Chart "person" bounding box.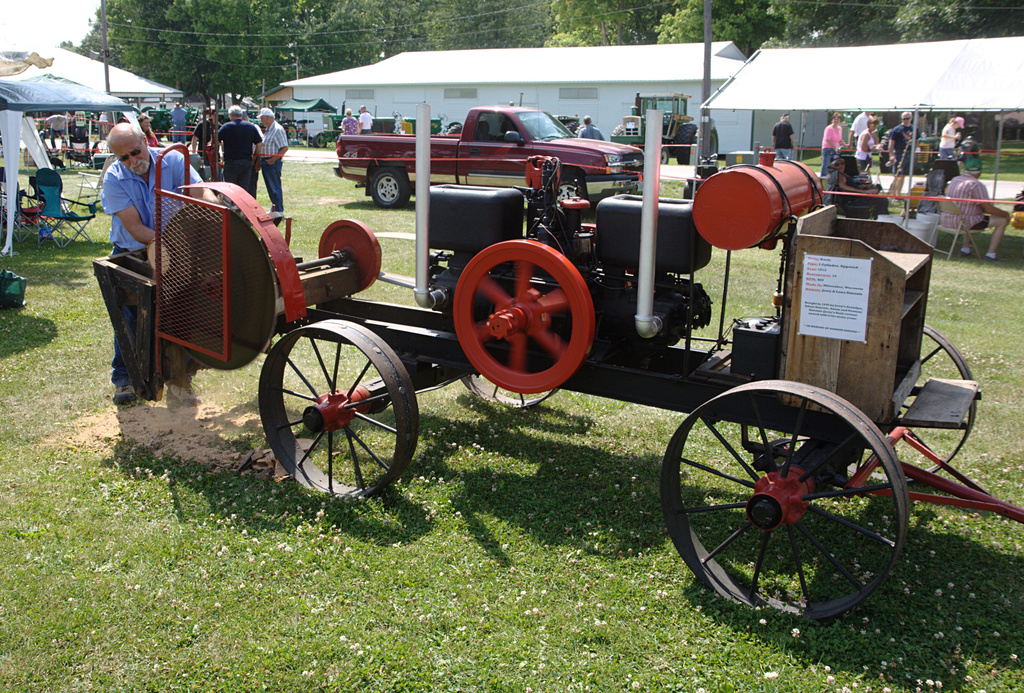
Charted: box=[333, 109, 362, 159].
